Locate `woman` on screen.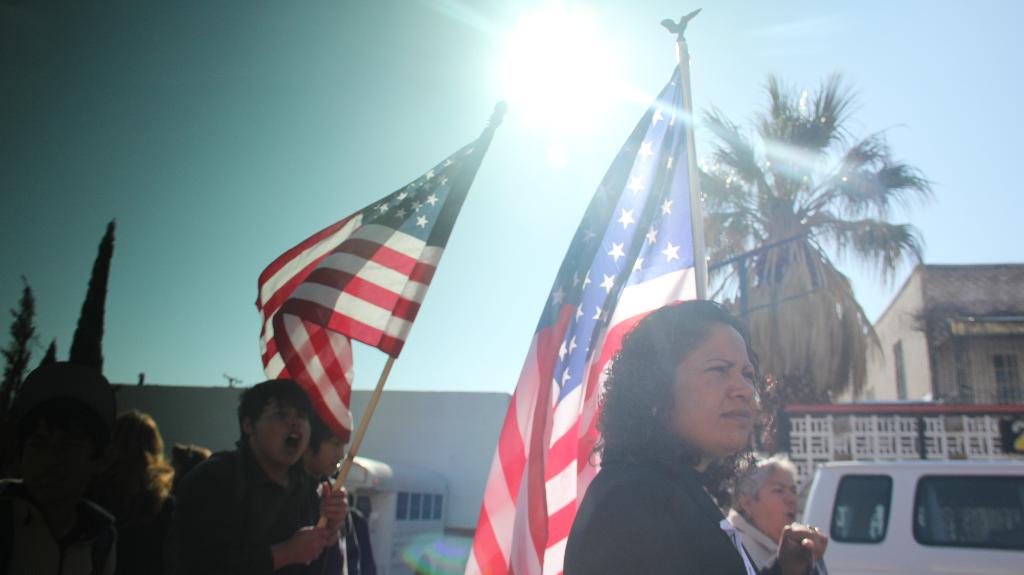
On screen at Rect(92, 416, 180, 574).
